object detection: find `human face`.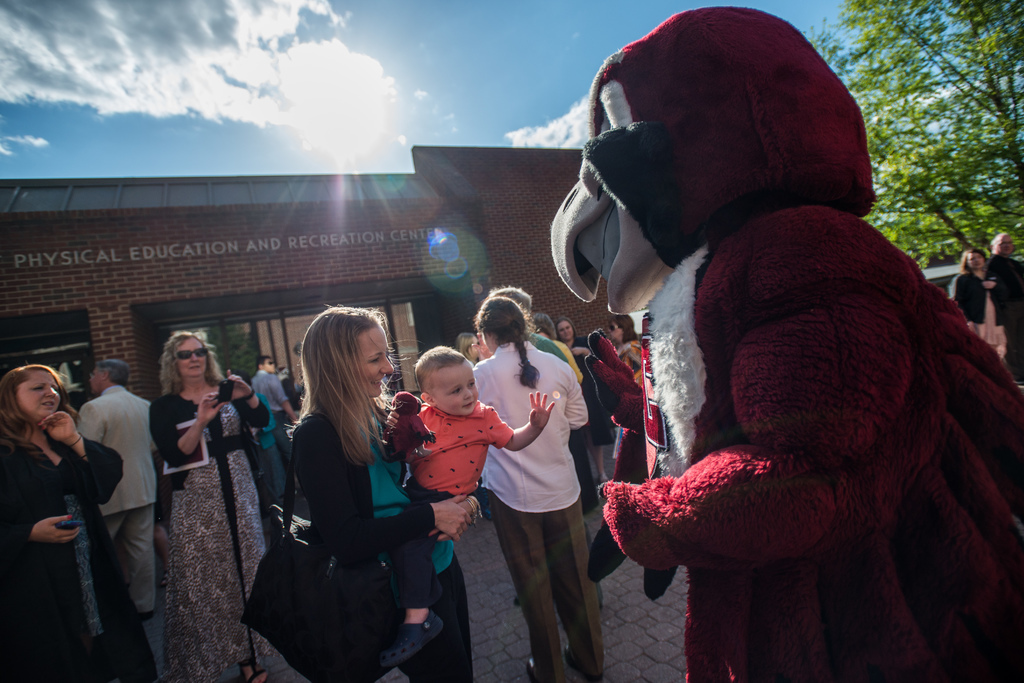
detection(965, 246, 981, 273).
